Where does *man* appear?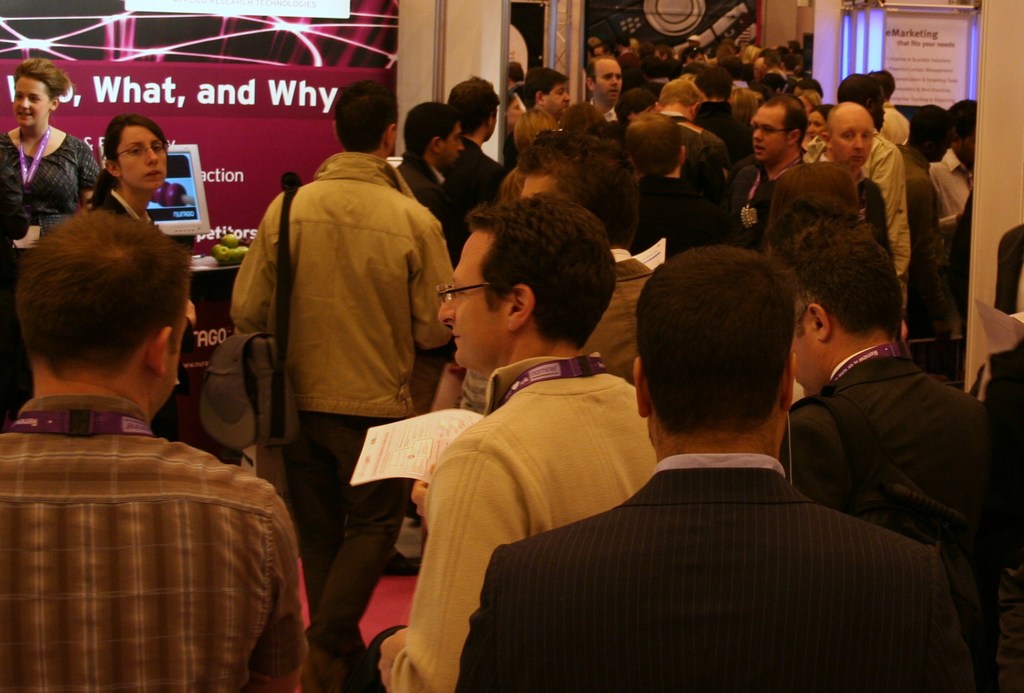
Appears at bbox=(352, 192, 653, 692).
